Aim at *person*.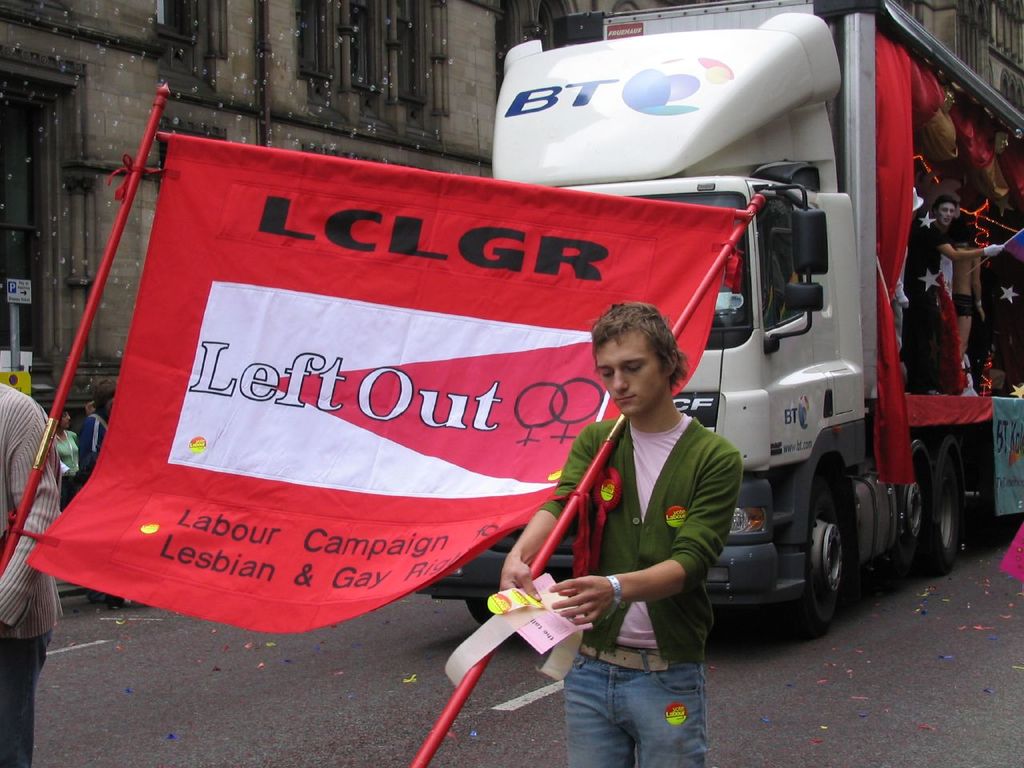
Aimed at locate(905, 191, 1003, 393).
